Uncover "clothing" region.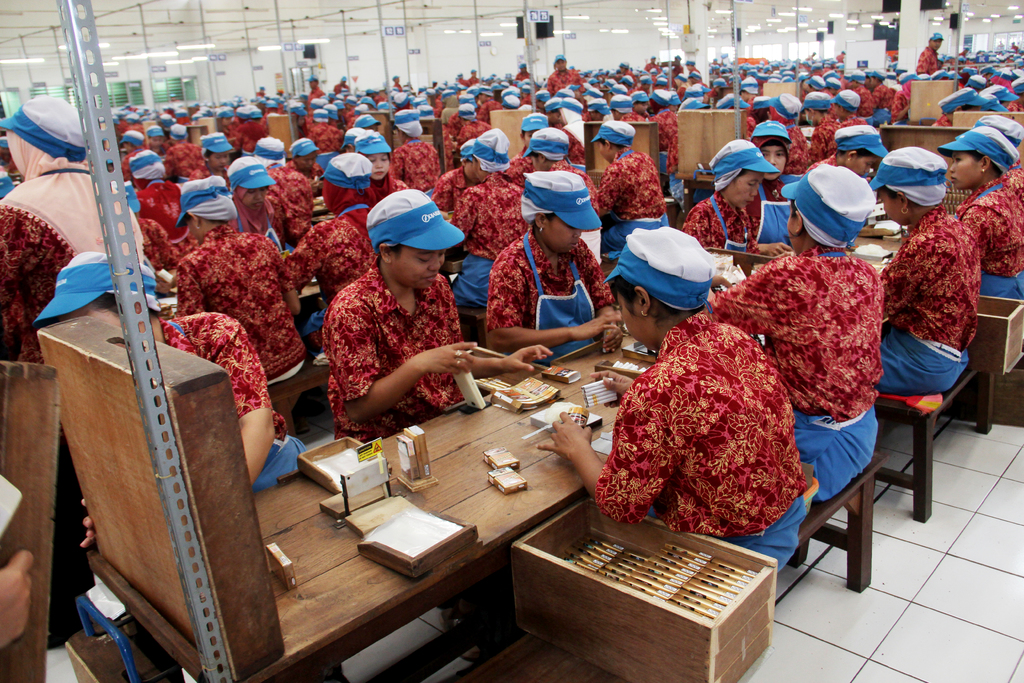
Uncovered: pyautogui.locateOnScreen(301, 201, 373, 288).
